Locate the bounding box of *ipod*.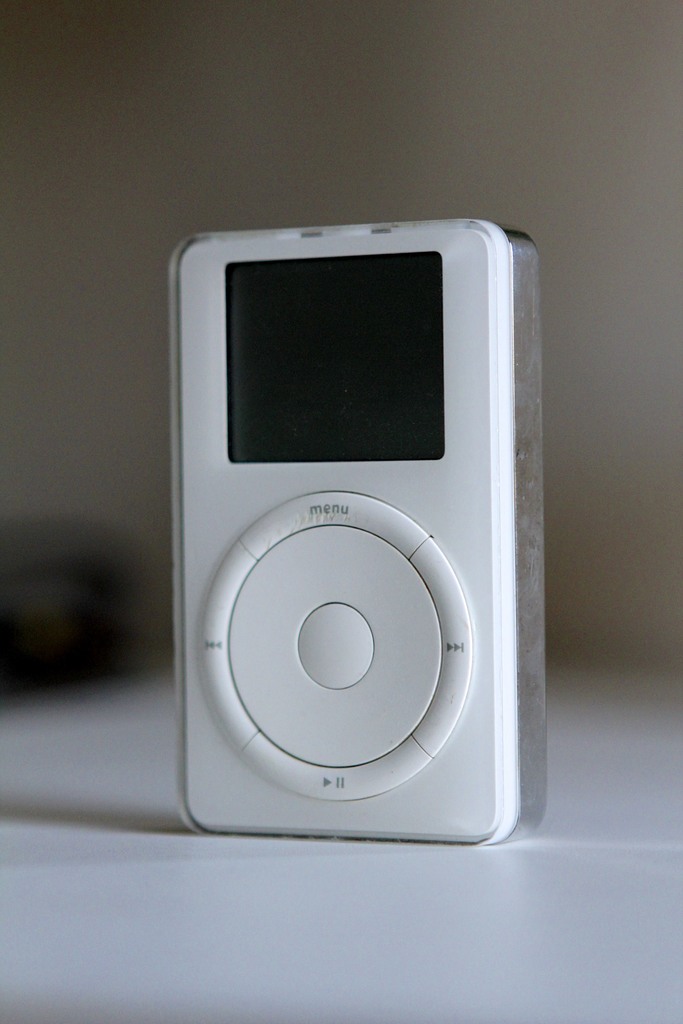
Bounding box: x1=174 y1=216 x2=552 y2=846.
